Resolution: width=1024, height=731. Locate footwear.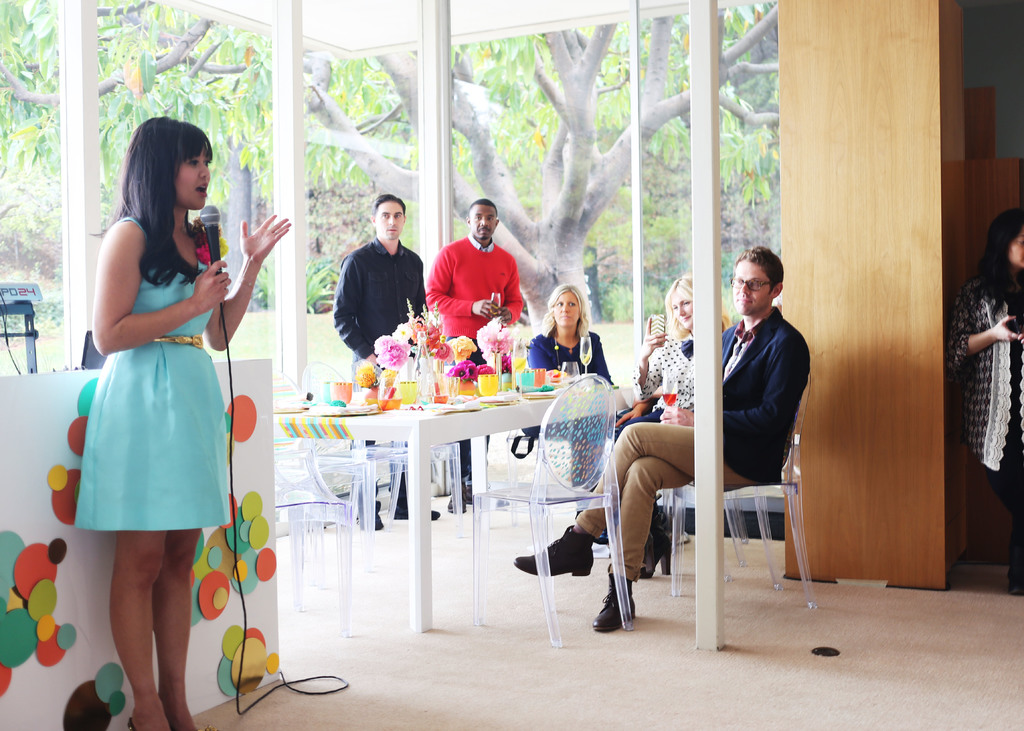
x1=515 y1=520 x2=593 y2=580.
